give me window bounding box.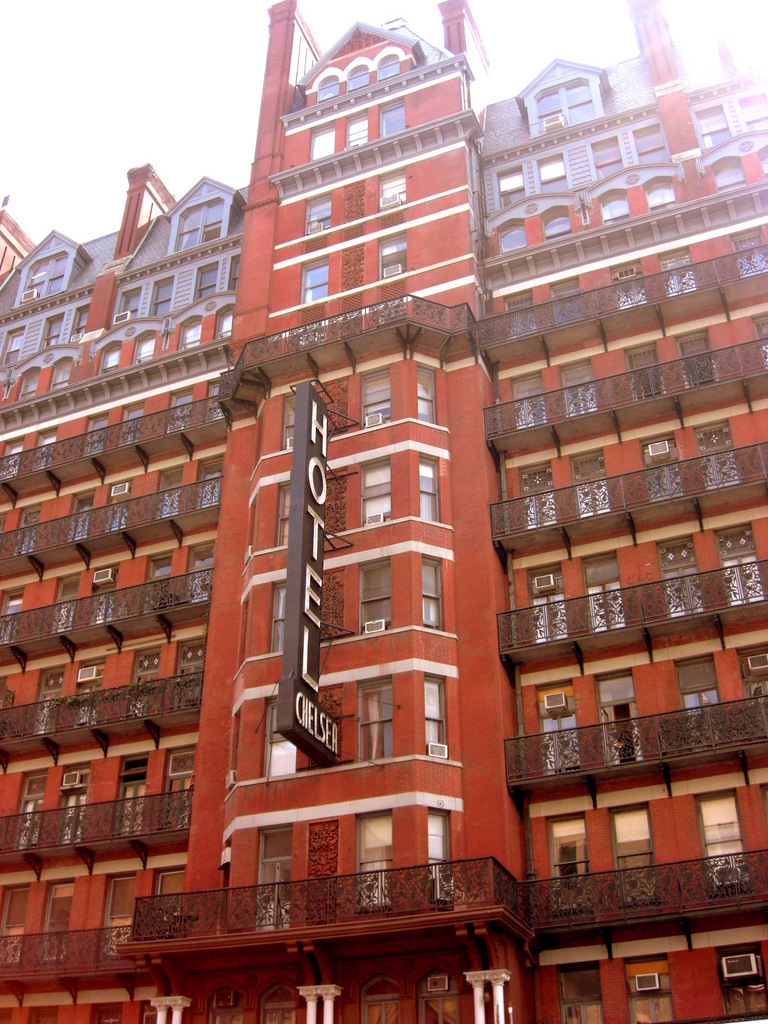
<region>351, 810, 394, 911</region>.
